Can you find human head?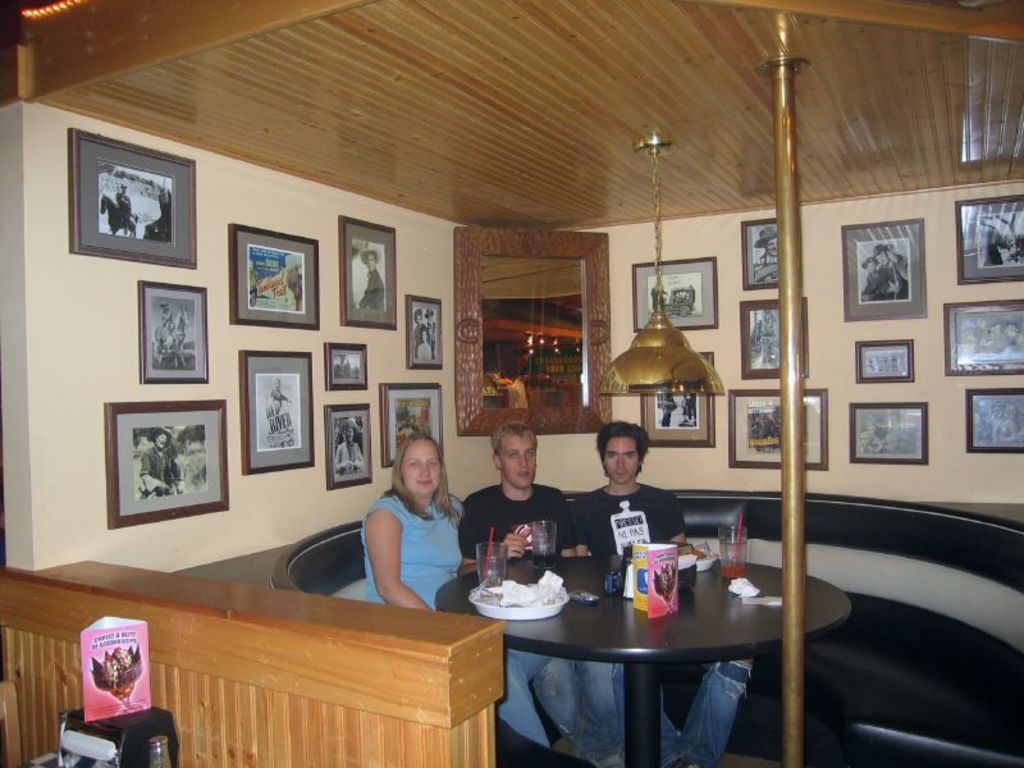
Yes, bounding box: BBox(421, 324, 431, 339).
